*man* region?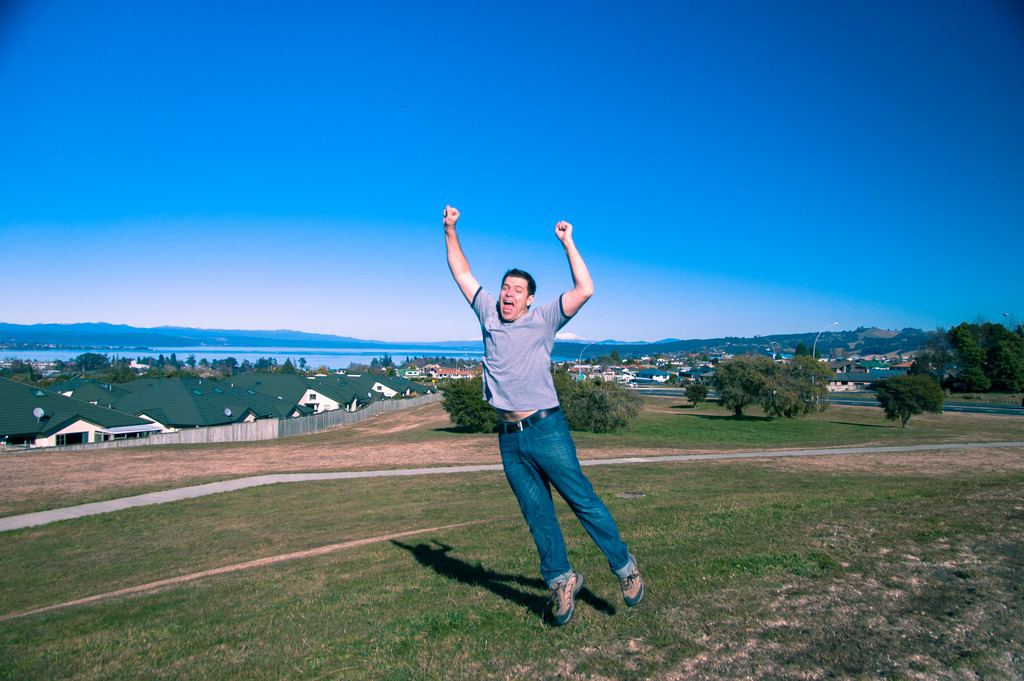
(x1=454, y1=206, x2=655, y2=630)
